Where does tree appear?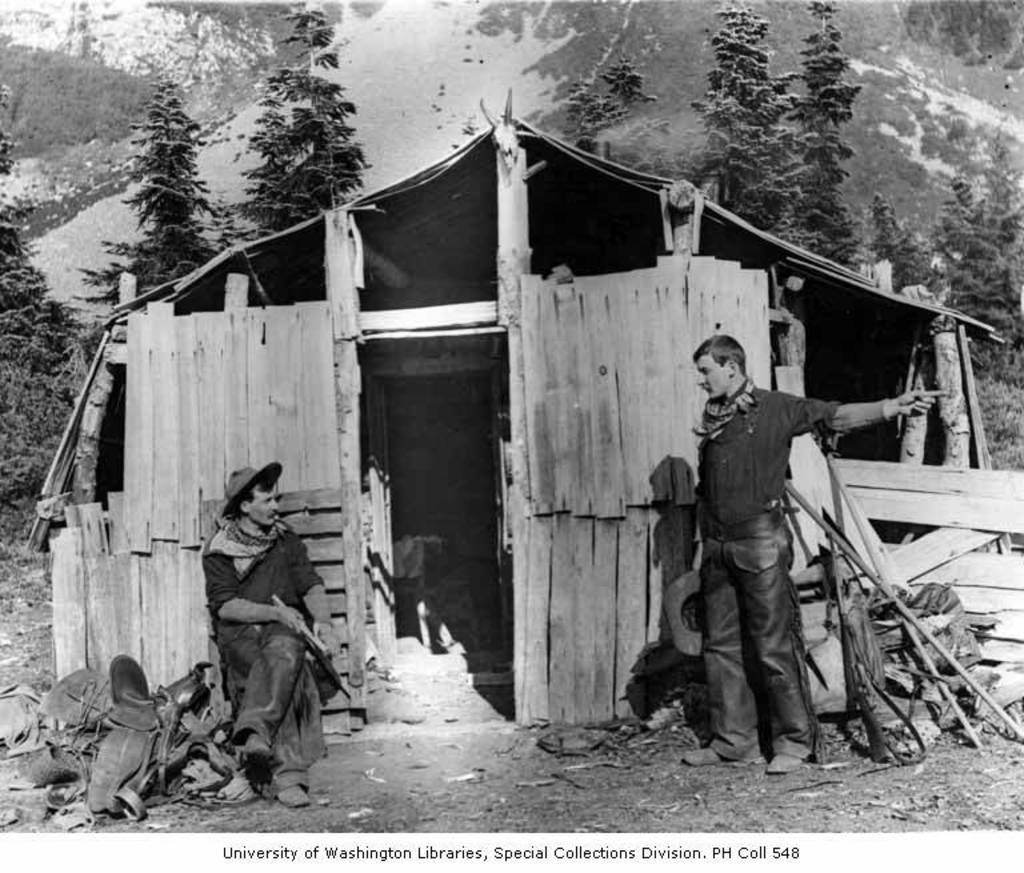
Appears at {"left": 860, "top": 167, "right": 1023, "bottom": 373}.
